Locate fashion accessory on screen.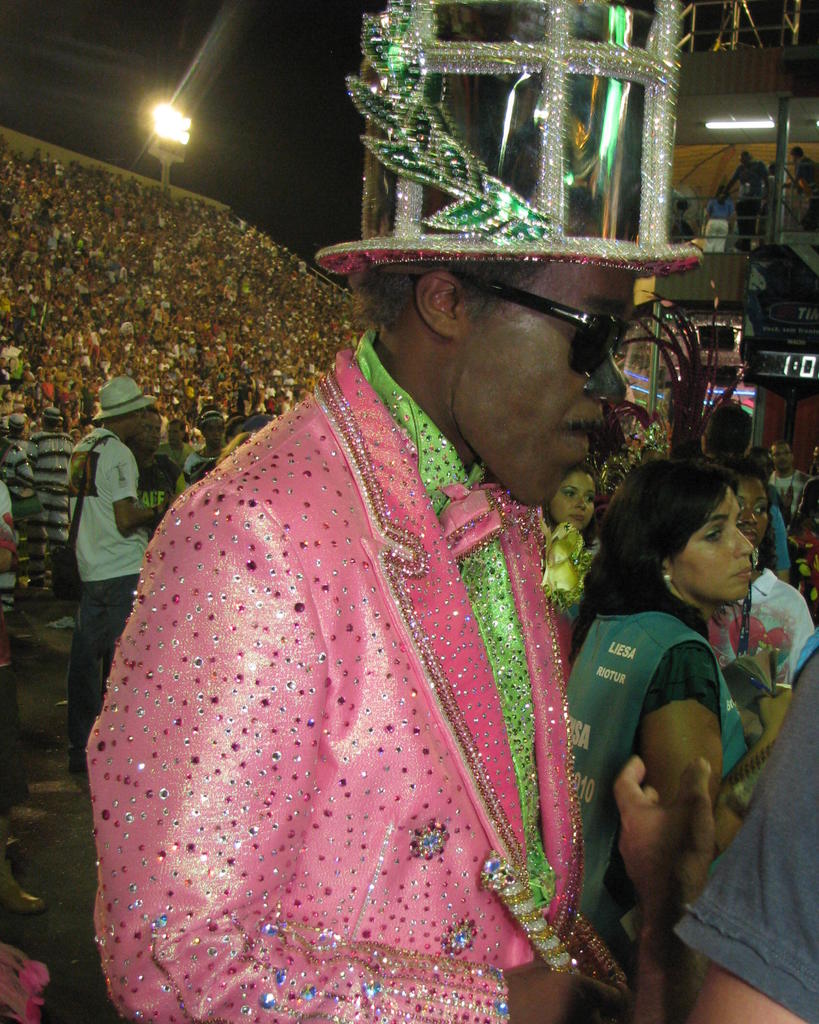
On screen at [51,436,117,611].
